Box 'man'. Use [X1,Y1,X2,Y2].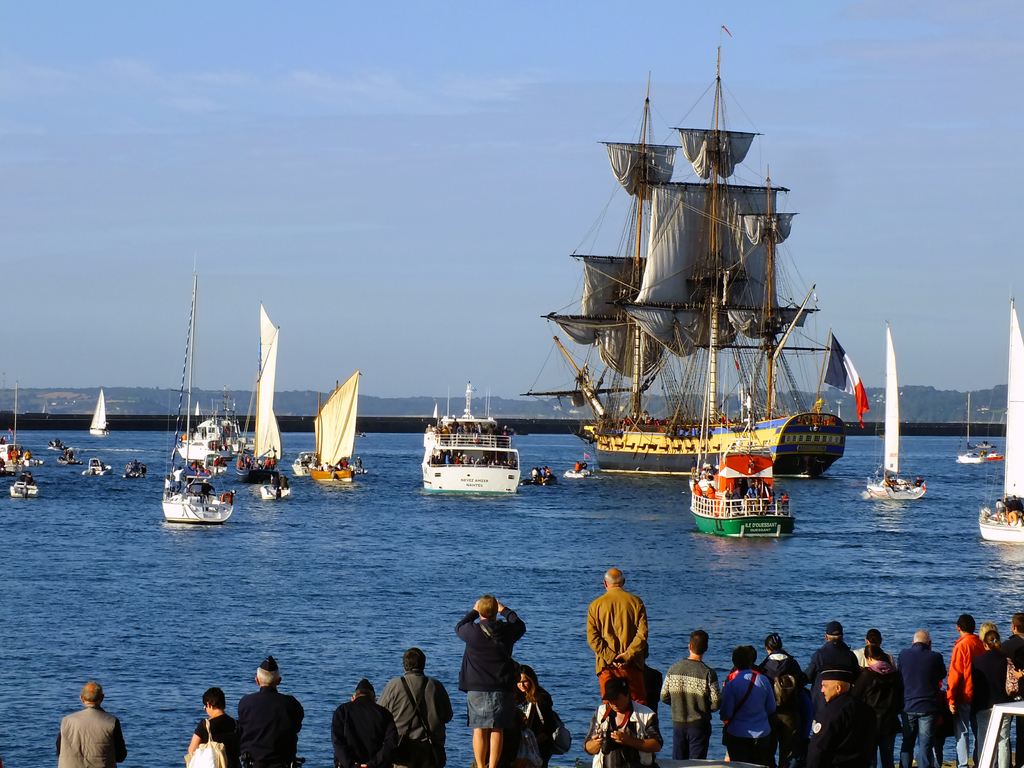
[169,466,186,496].
